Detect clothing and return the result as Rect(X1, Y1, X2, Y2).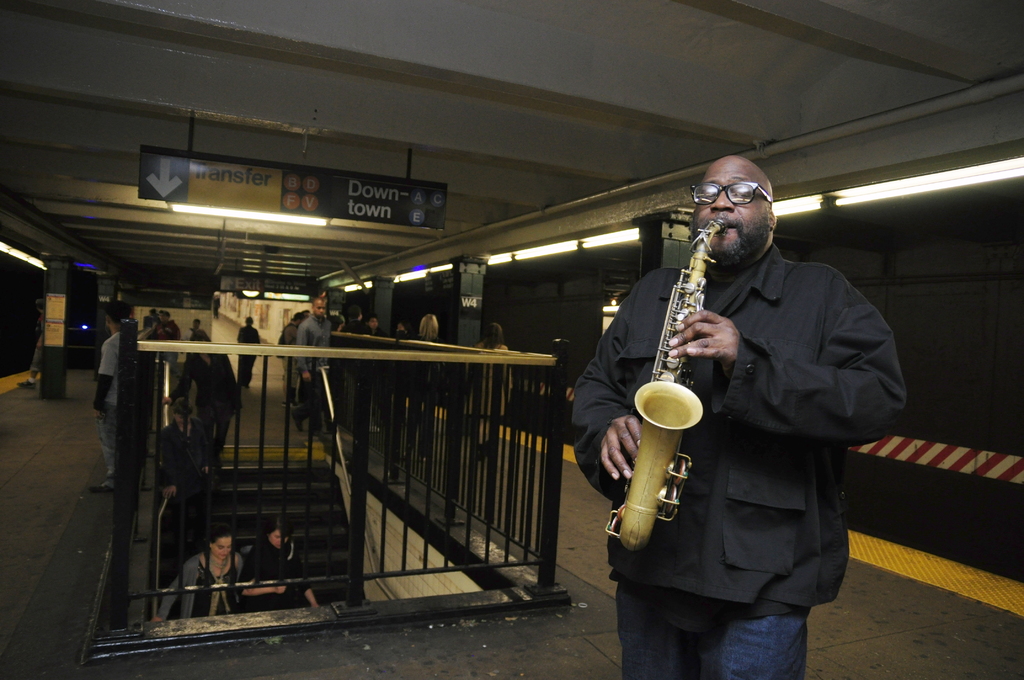
Rect(301, 310, 324, 401).
